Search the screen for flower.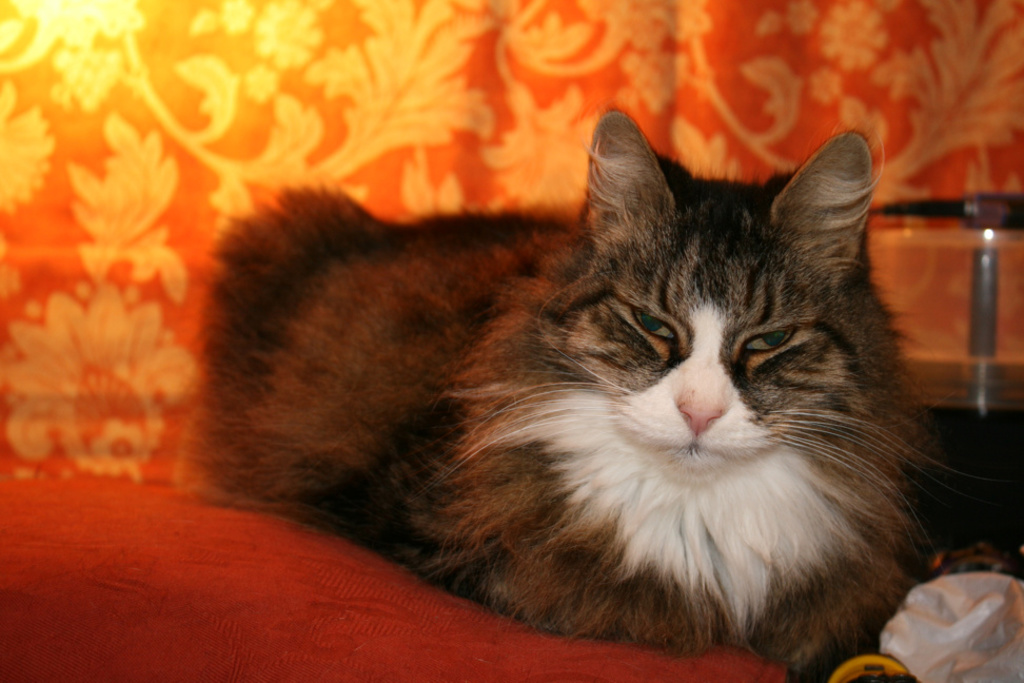
Found at bbox=(3, 84, 61, 214).
